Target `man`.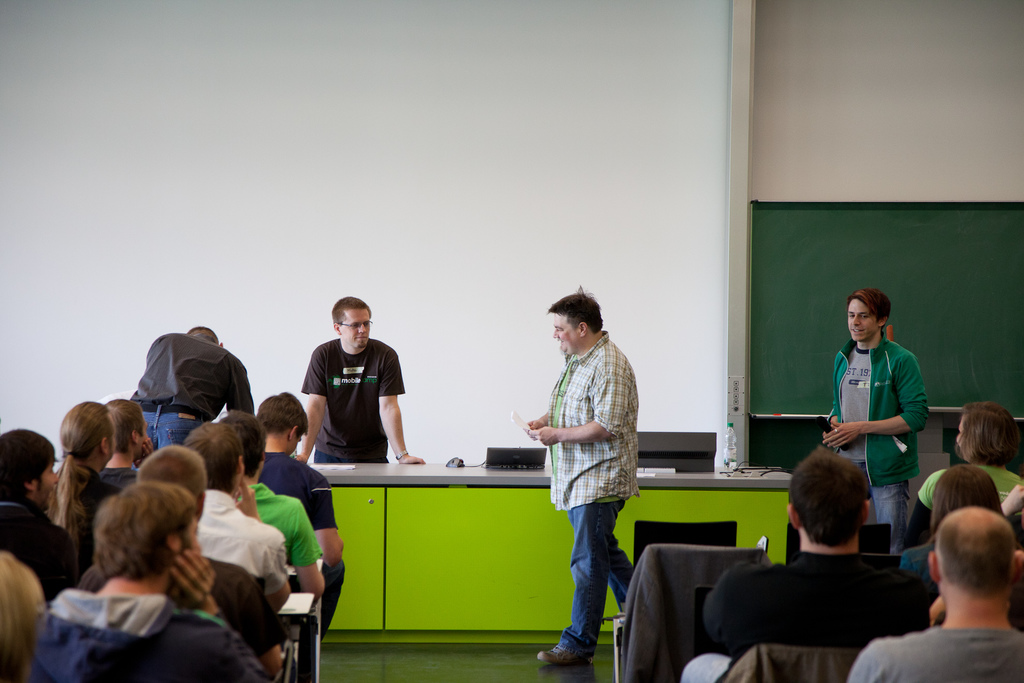
Target region: [681, 447, 924, 682].
